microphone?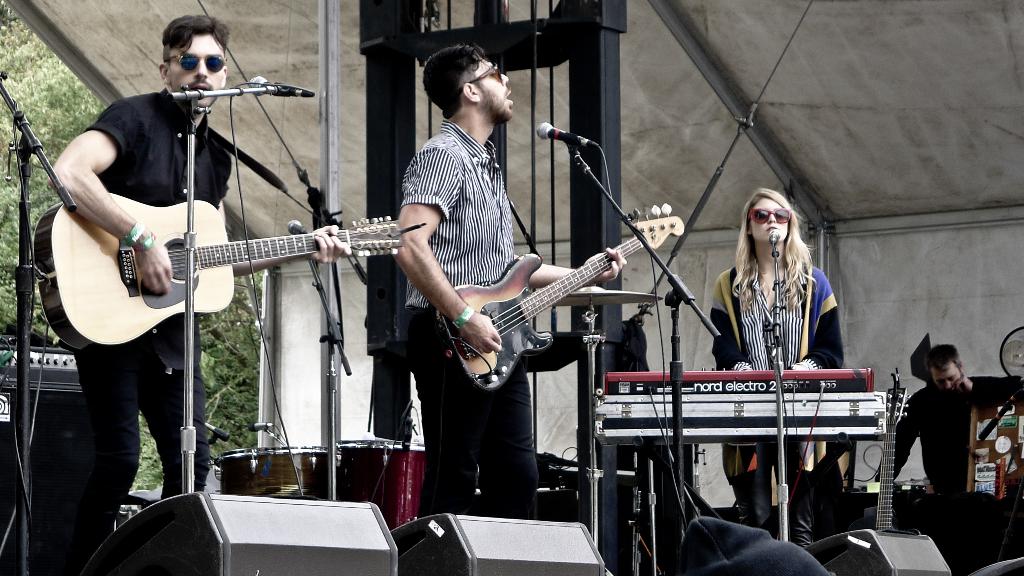
locate(289, 220, 305, 234)
